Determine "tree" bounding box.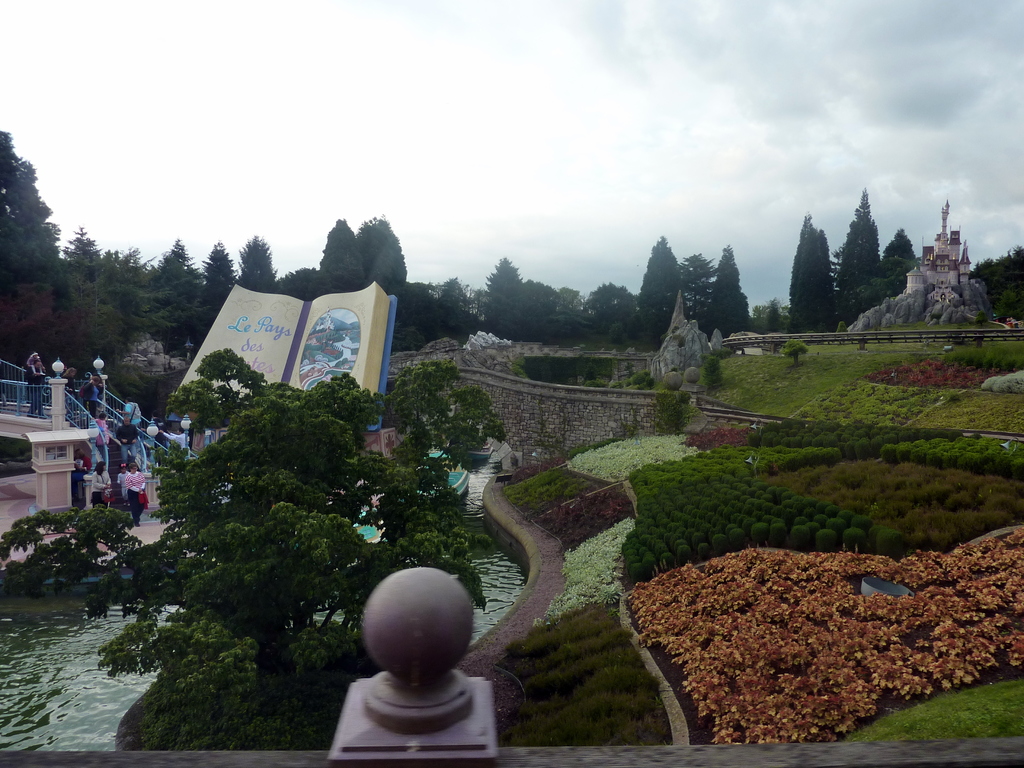
Determined: 851 225 924 317.
